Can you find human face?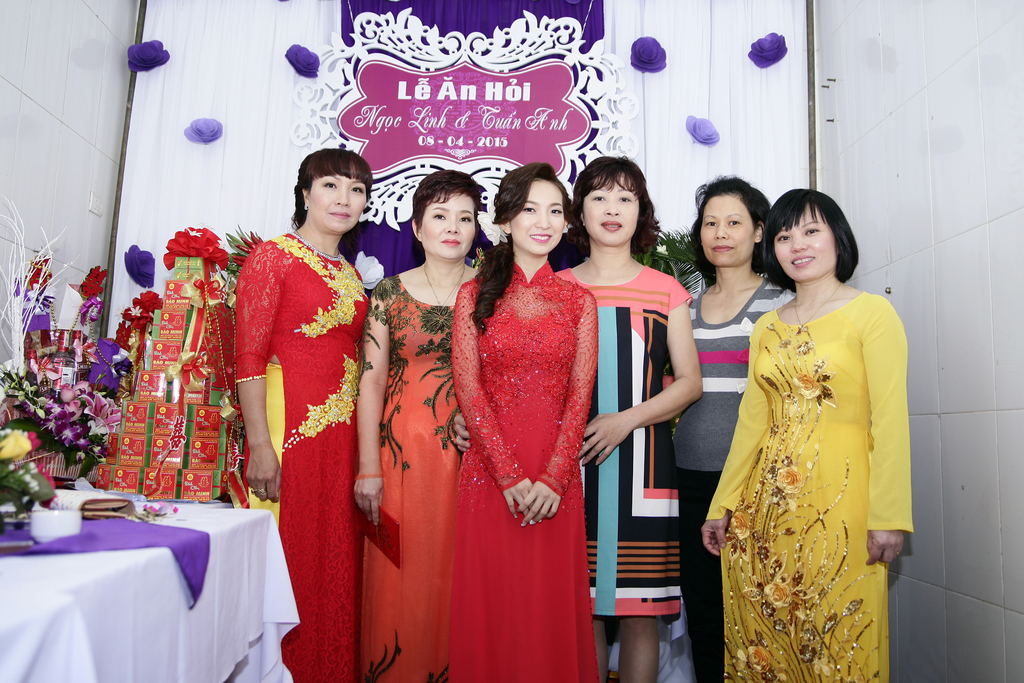
Yes, bounding box: (x1=699, y1=194, x2=755, y2=265).
